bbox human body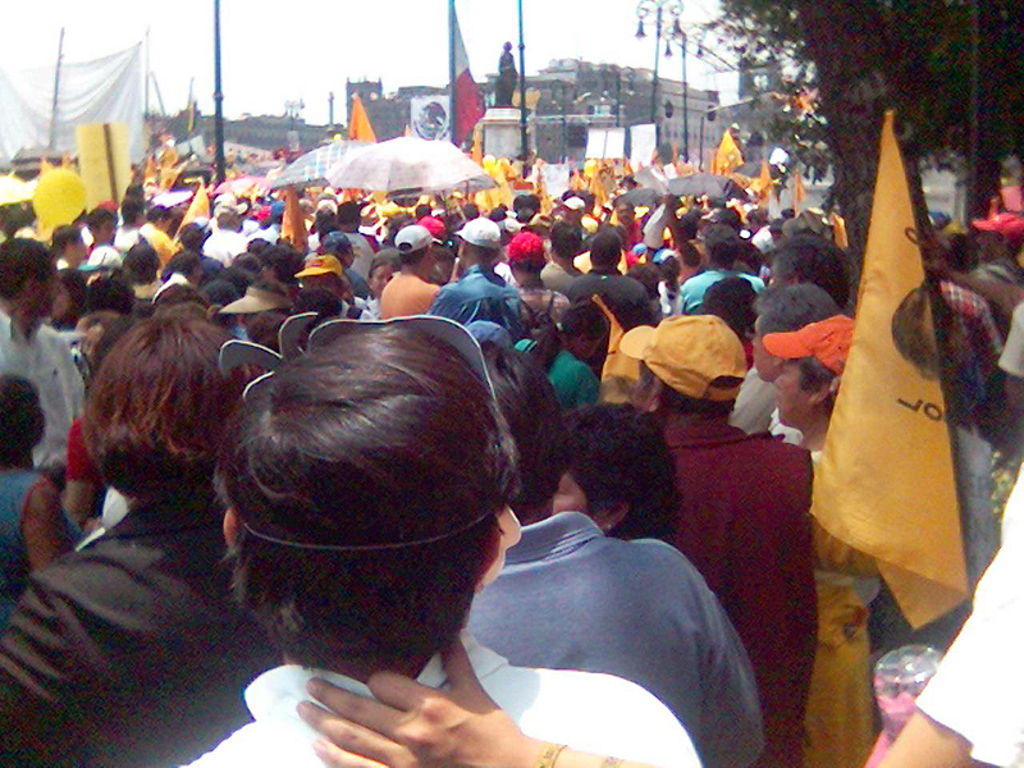
box(369, 273, 442, 323)
